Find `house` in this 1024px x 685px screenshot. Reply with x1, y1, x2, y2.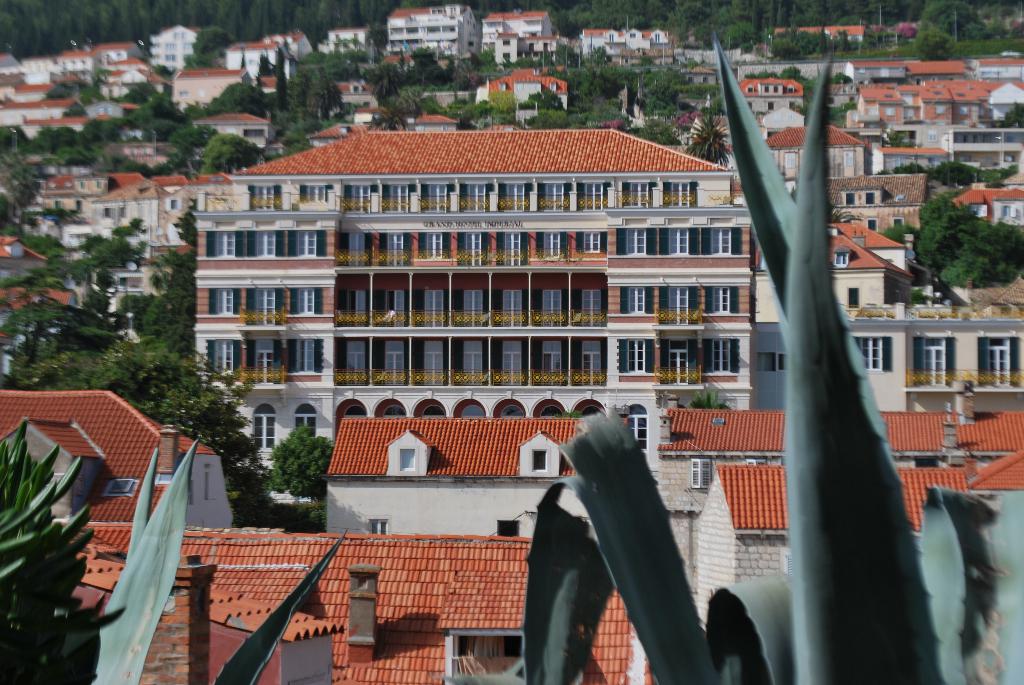
694, 466, 976, 631.
